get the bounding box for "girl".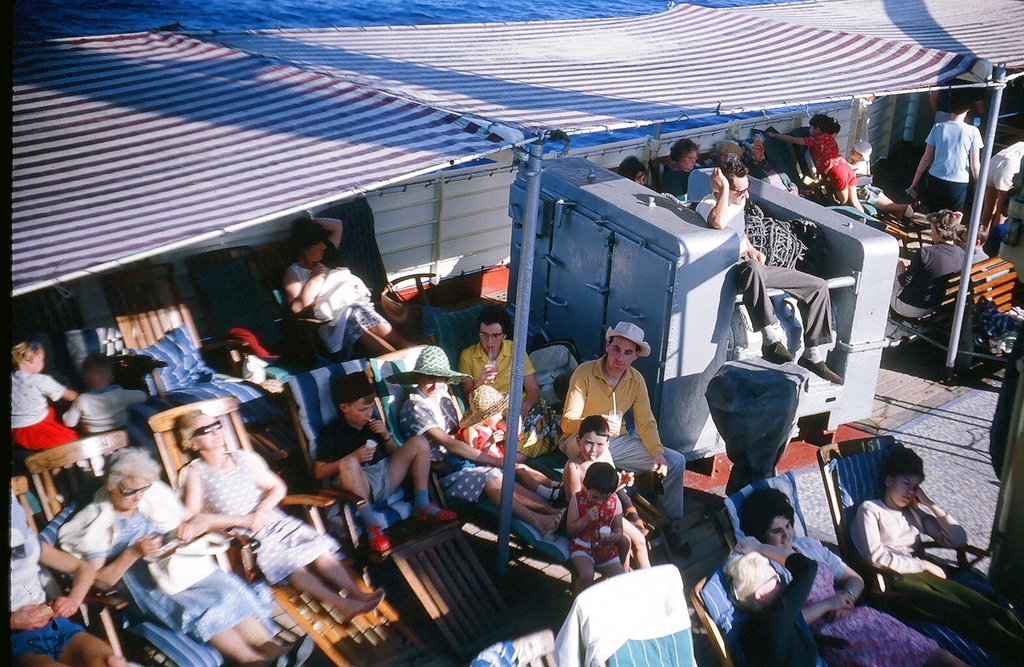
463, 384, 574, 498.
